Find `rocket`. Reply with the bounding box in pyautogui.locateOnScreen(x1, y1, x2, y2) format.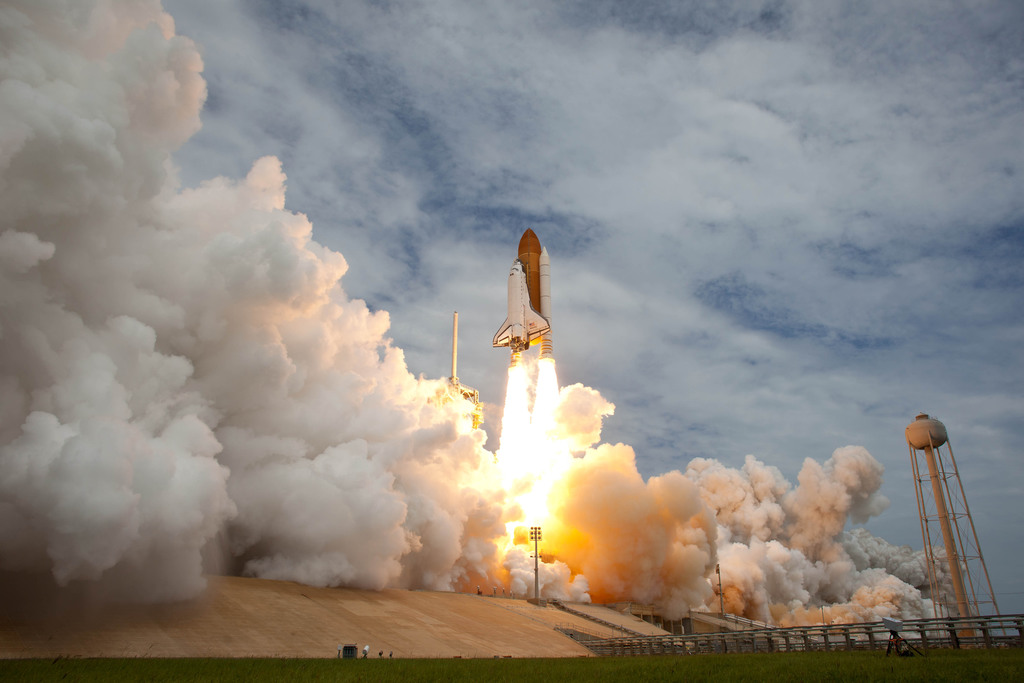
pyautogui.locateOnScreen(494, 262, 550, 365).
